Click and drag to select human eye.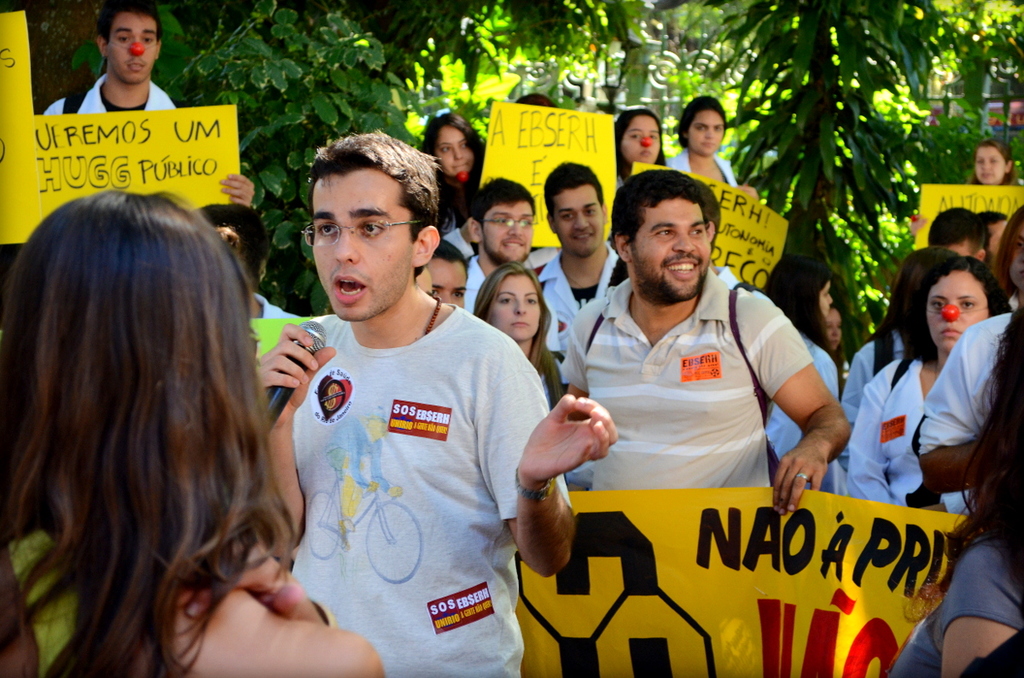
Selection: (689, 224, 703, 240).
